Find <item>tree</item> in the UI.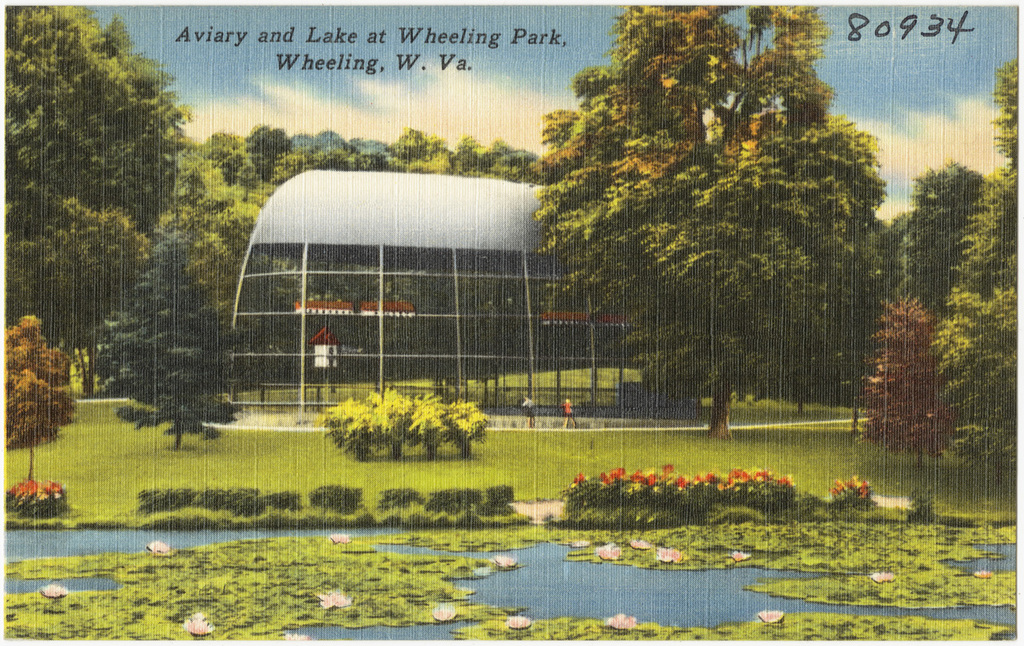
UI element at l=389, t=119, r=474, b=410.
